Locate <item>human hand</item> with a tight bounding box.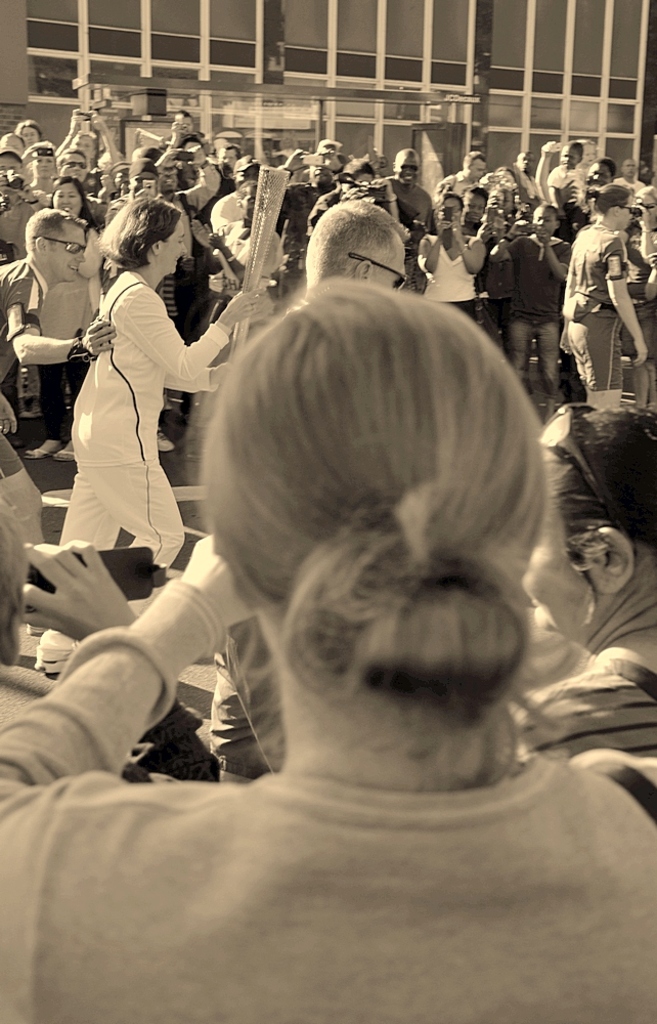
<box>90,108,105,134</box>.
